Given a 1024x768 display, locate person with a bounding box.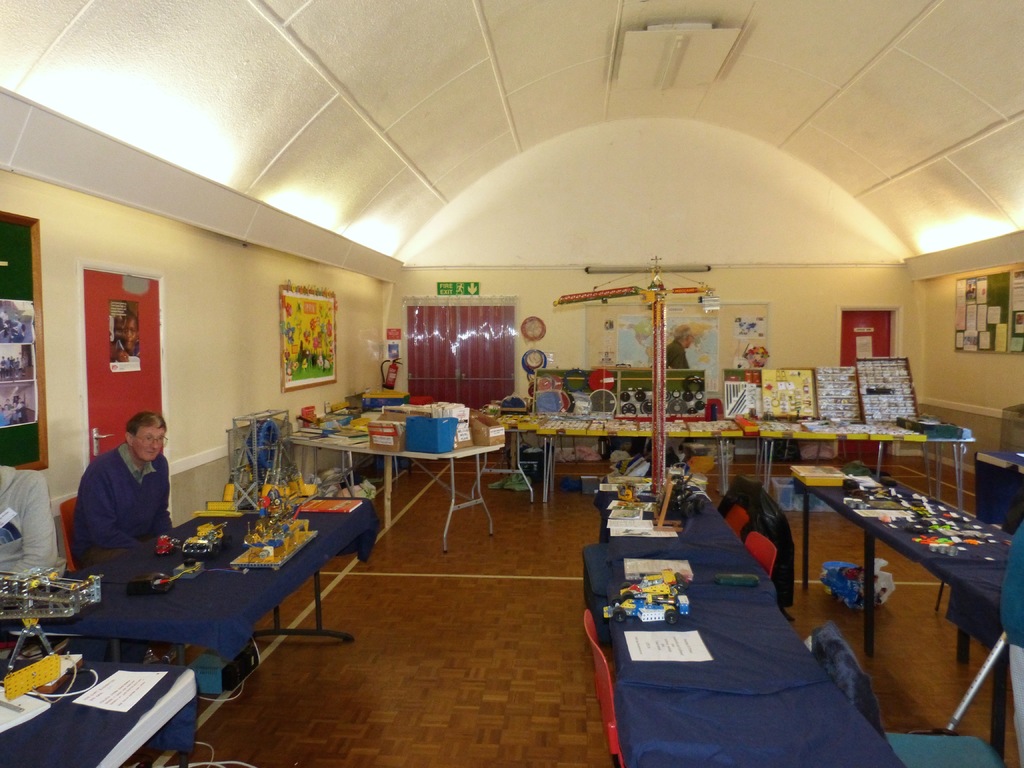
Located: box(666, 322, 697, 364).
